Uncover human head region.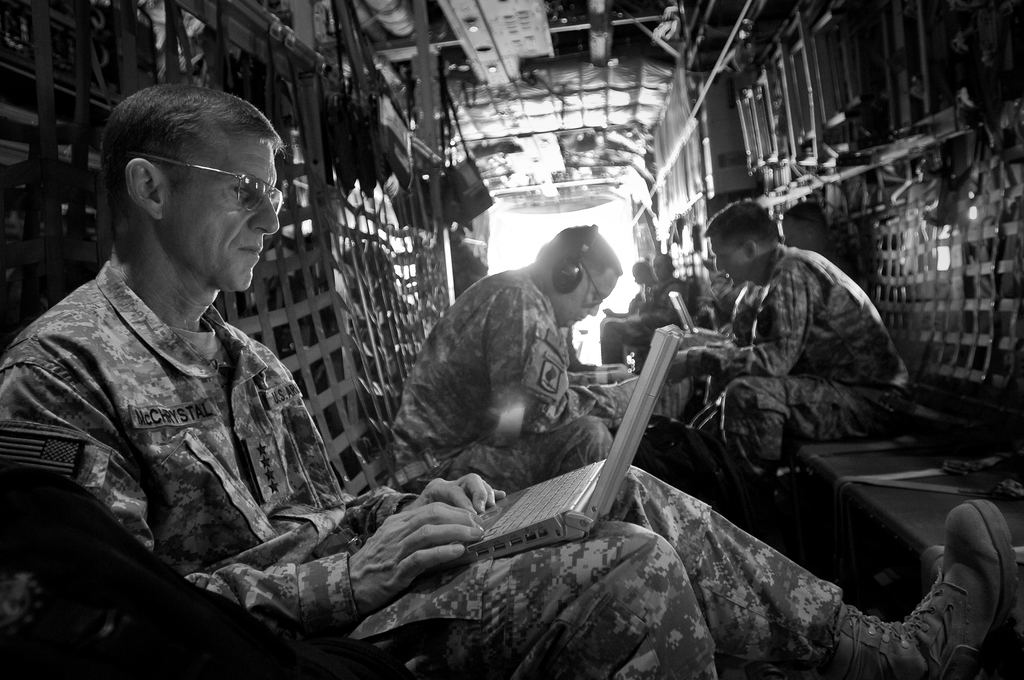
Uncovered: (77, 76, 292, 304).
